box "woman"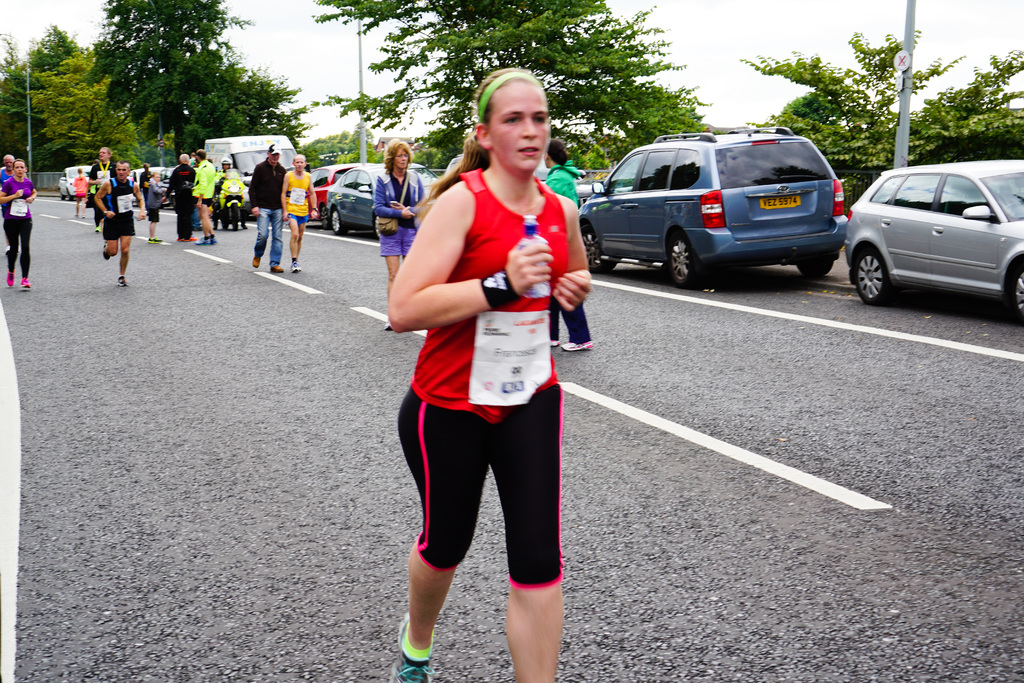
370,137,426,330
